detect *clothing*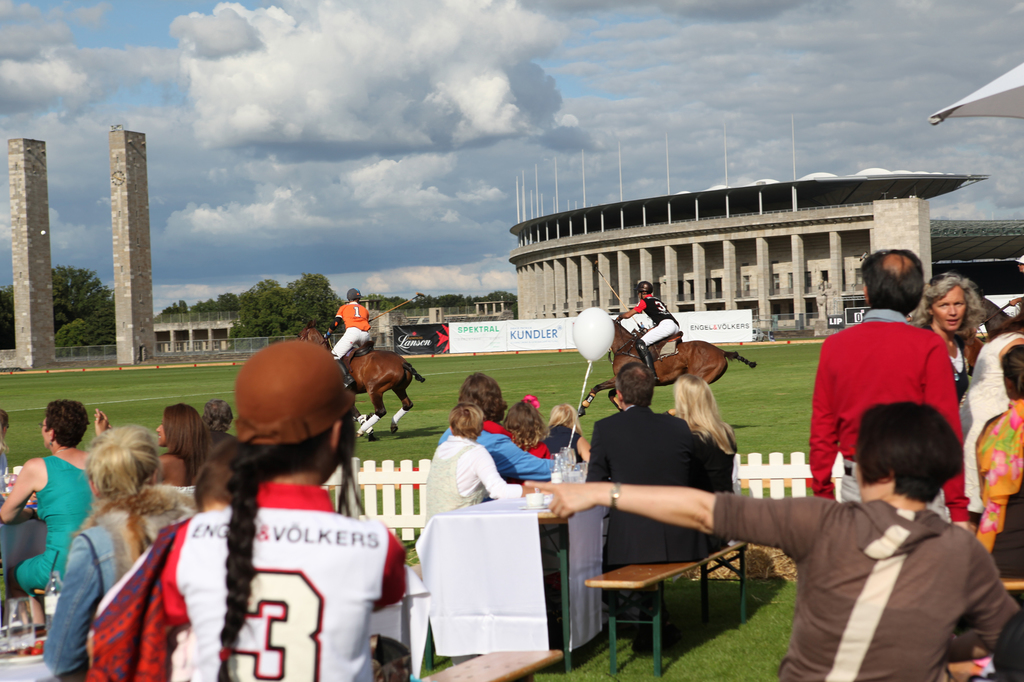
bbox=[955, 318, 1023, 514]
